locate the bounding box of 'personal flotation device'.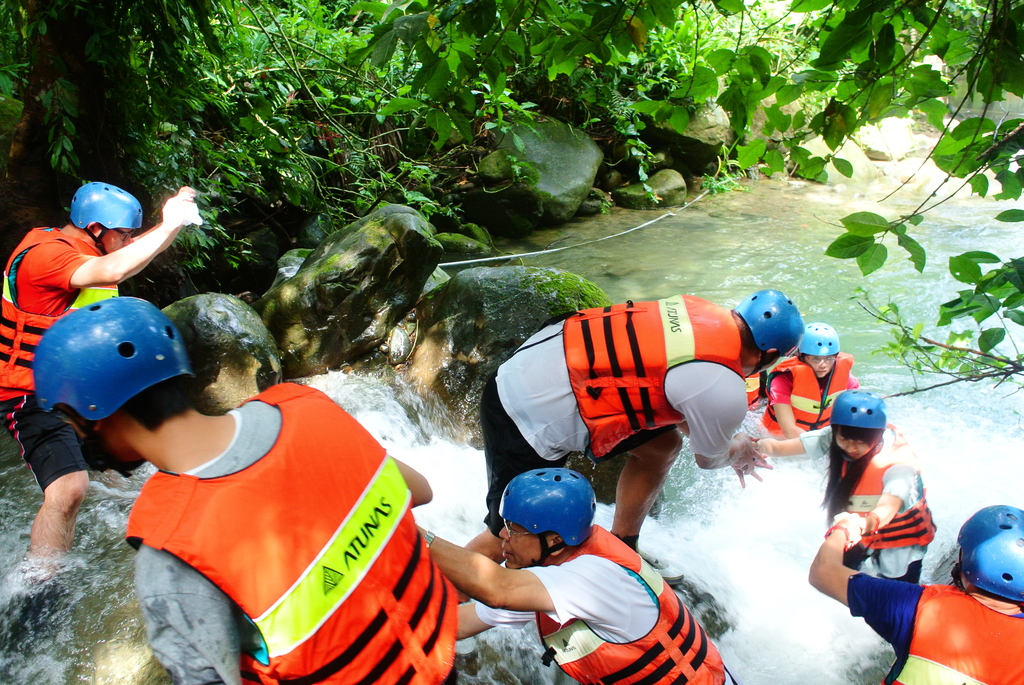
Bounding box: detection(125, 378, 458, 684).
